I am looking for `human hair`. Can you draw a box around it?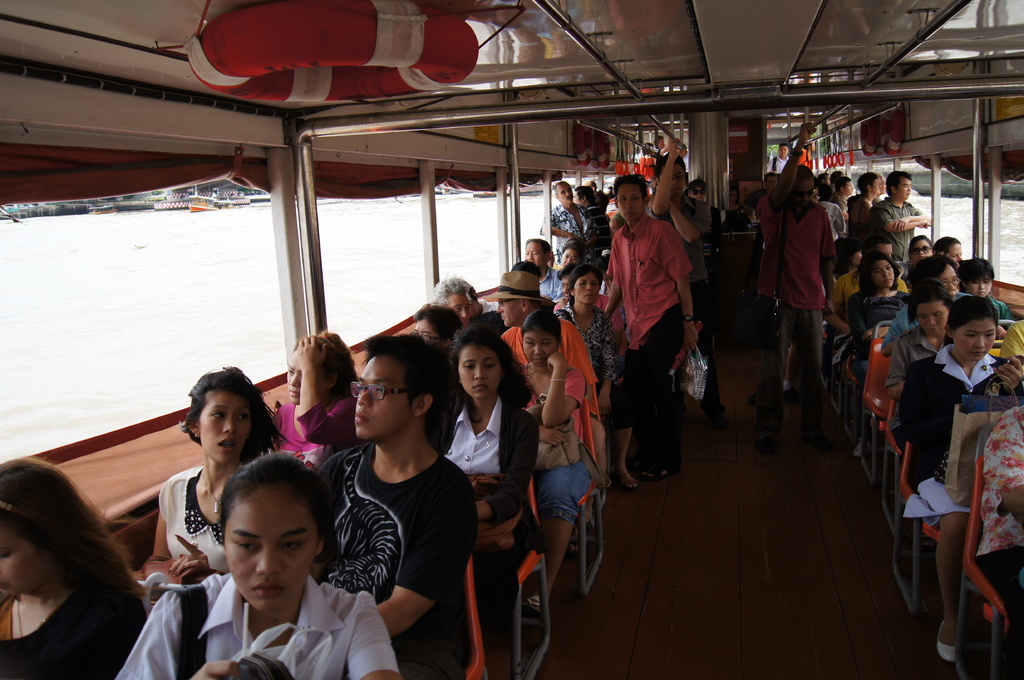
Sure, the bounding box is 570/264/602/303.
